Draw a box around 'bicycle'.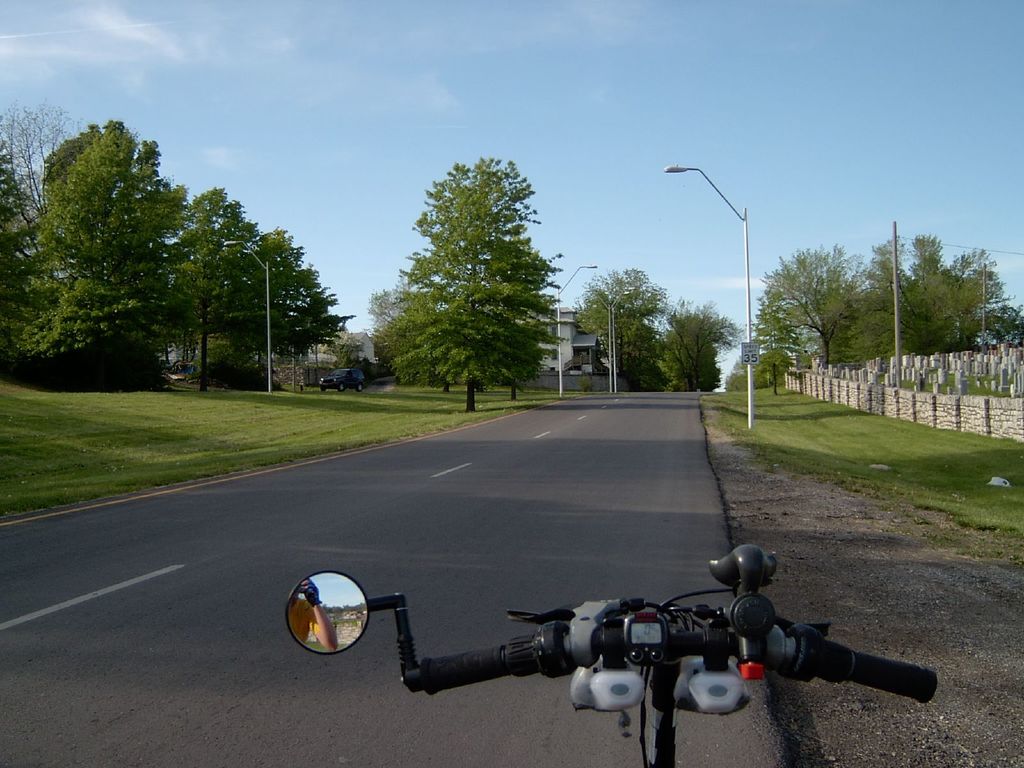
x1=282, y1=545, x2=940, y2=767.
